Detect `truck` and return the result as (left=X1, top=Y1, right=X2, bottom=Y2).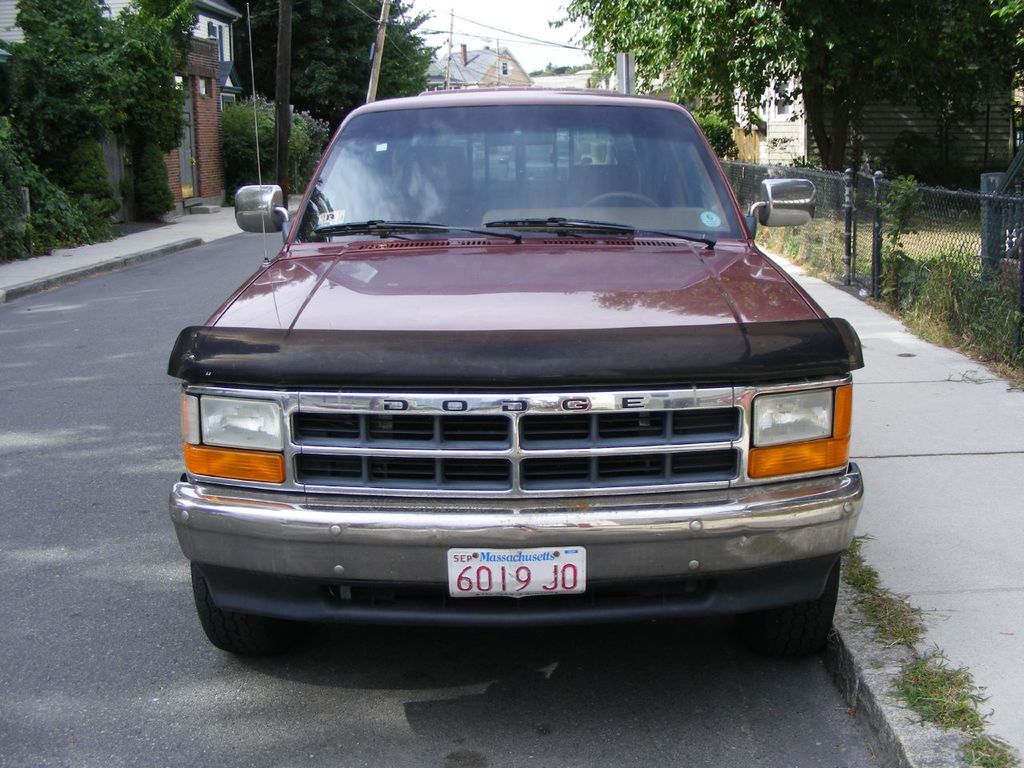
(left=171, top=91, right=874, bottom=665).
